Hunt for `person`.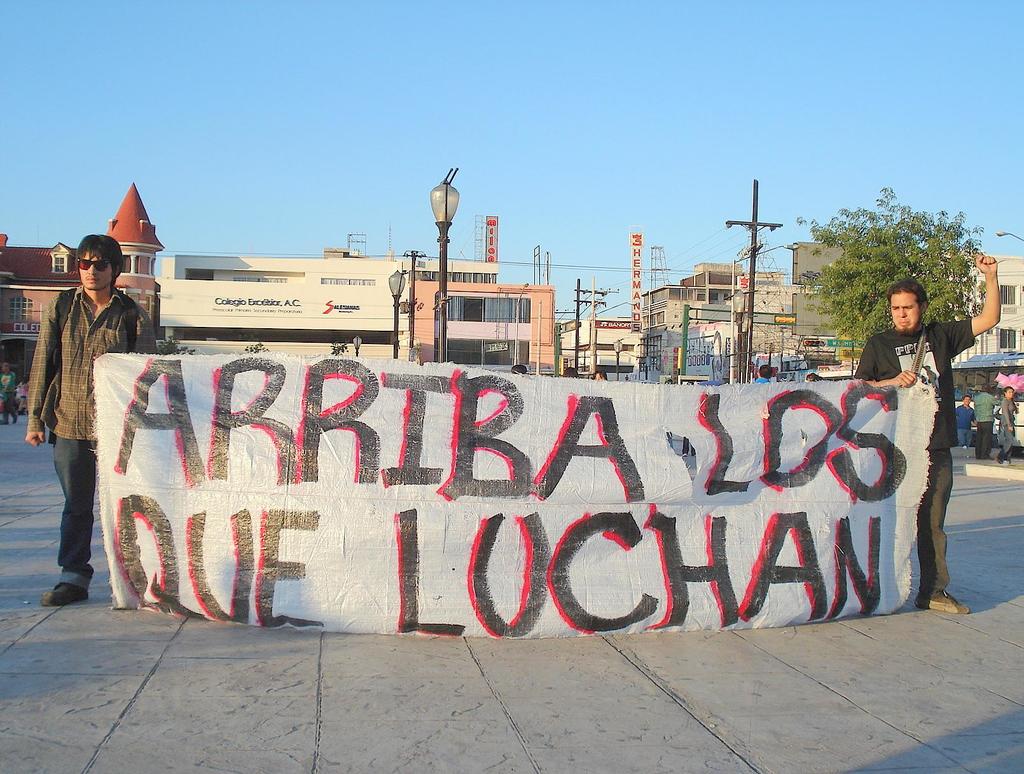
Hunted down at <box>511,367,530,376</box>.
